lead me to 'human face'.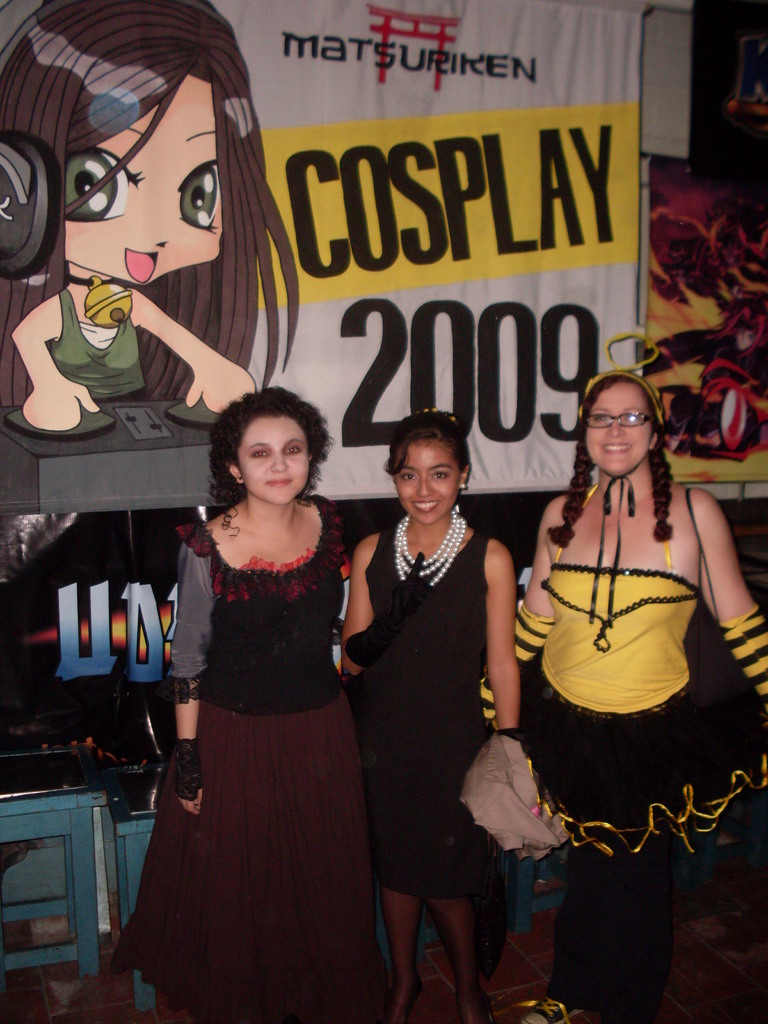
Lead to region(390, 452, 458, 525).
